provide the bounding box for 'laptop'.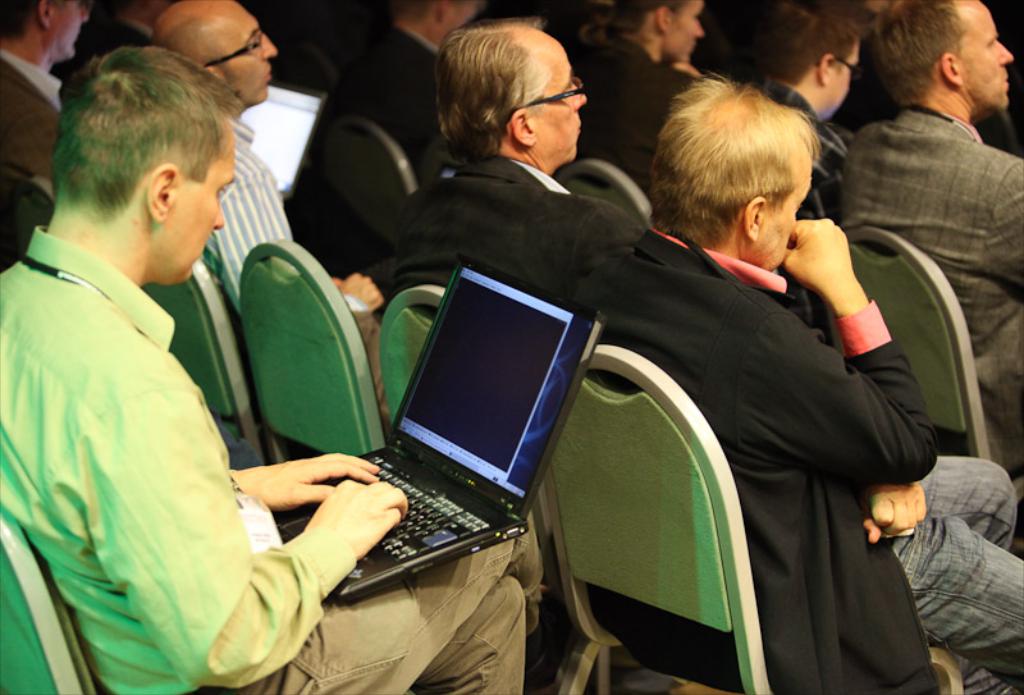
296/255/594/623.
